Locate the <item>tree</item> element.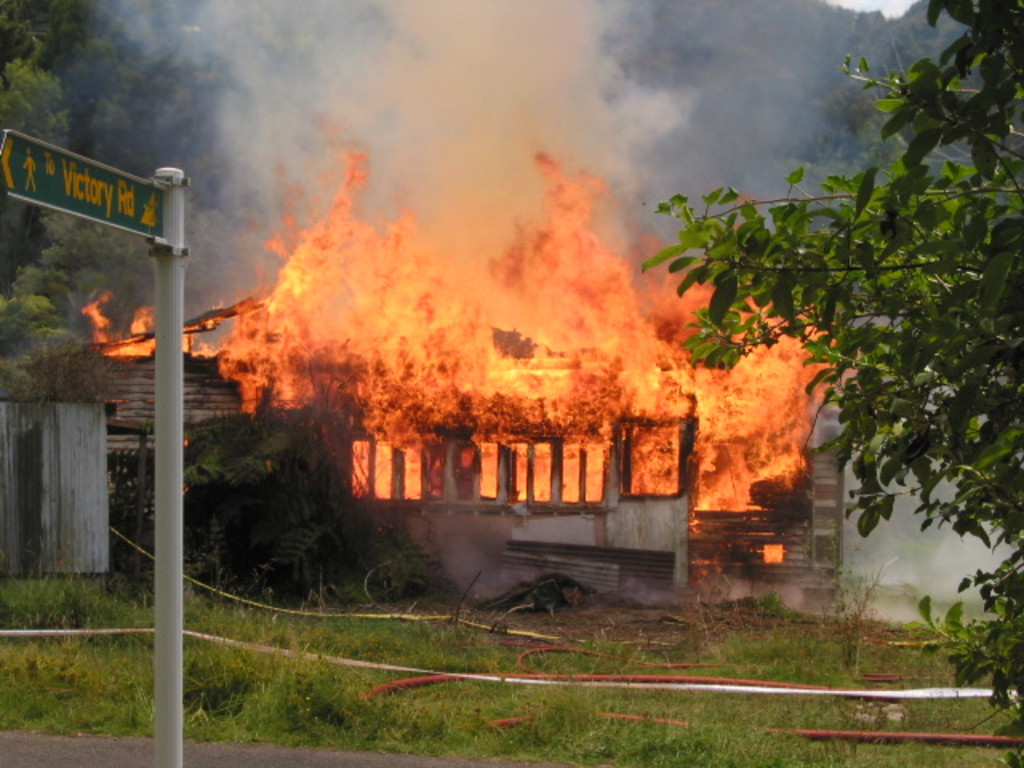
Element bbox: [x1=0, y1=0, x2=259, y2=347].
